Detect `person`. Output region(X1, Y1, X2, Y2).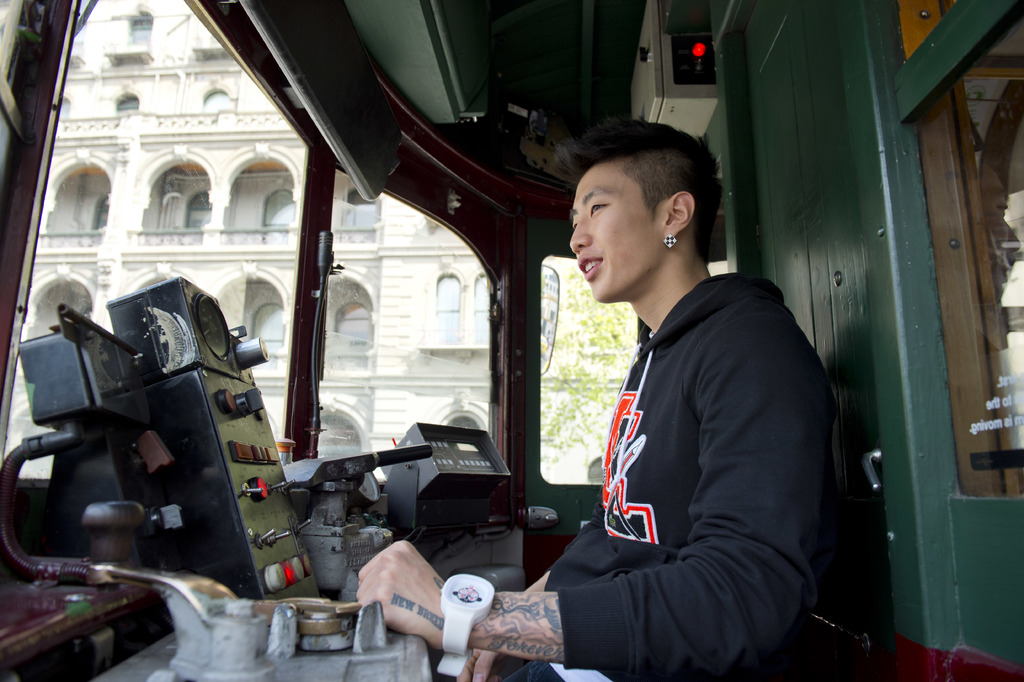
region(356, 110, 834, 681).
